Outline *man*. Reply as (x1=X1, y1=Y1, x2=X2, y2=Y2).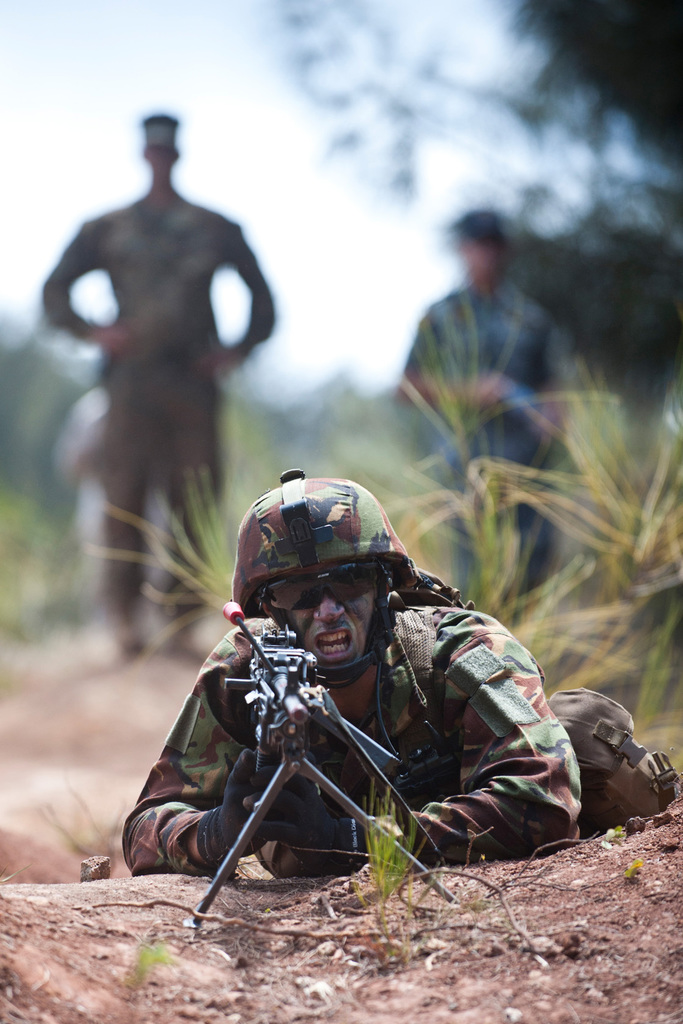
(x1=120, y1=470, x2=679, y2=880).
